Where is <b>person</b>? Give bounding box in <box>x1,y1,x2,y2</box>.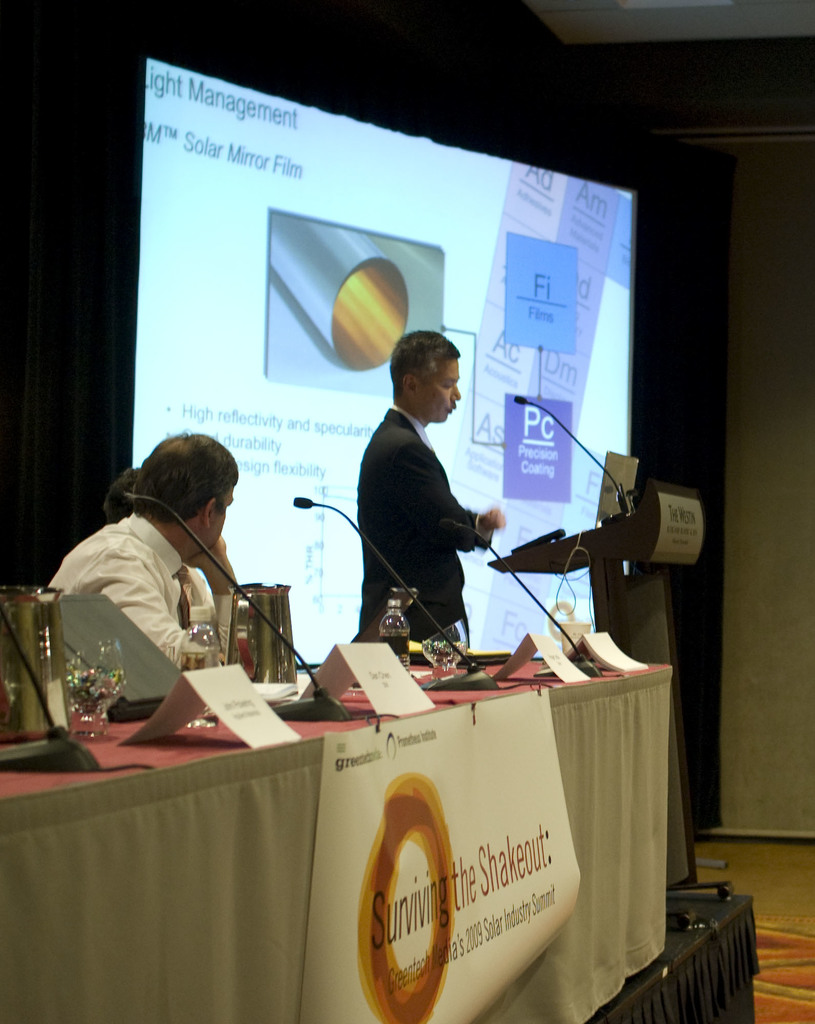
<box>46,435,242,717</box>.
